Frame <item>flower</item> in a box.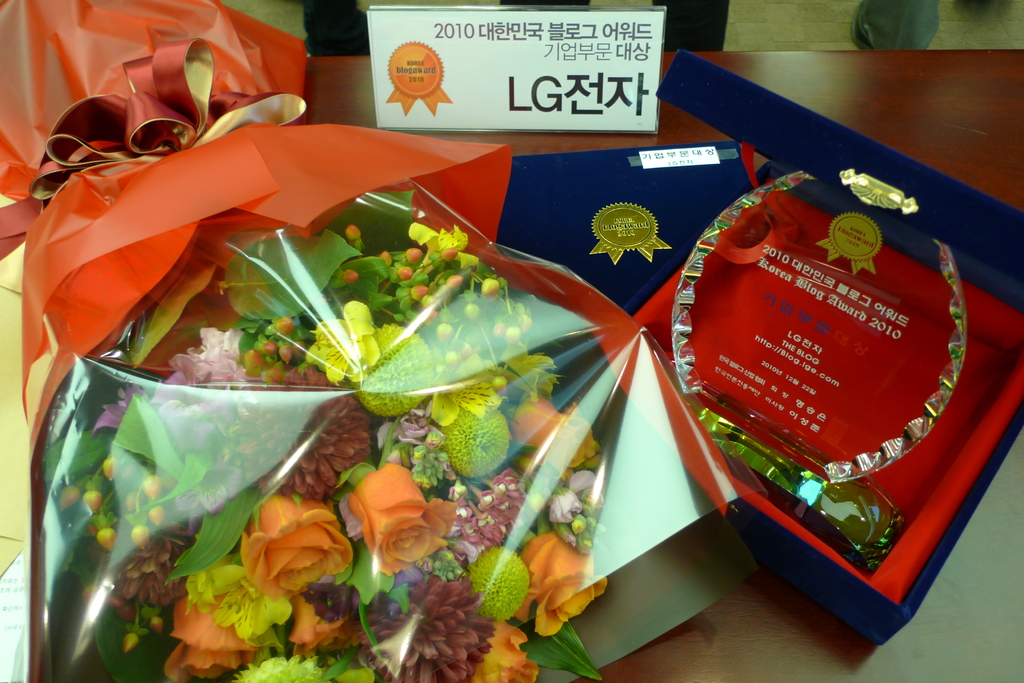
371,572,496,682.
